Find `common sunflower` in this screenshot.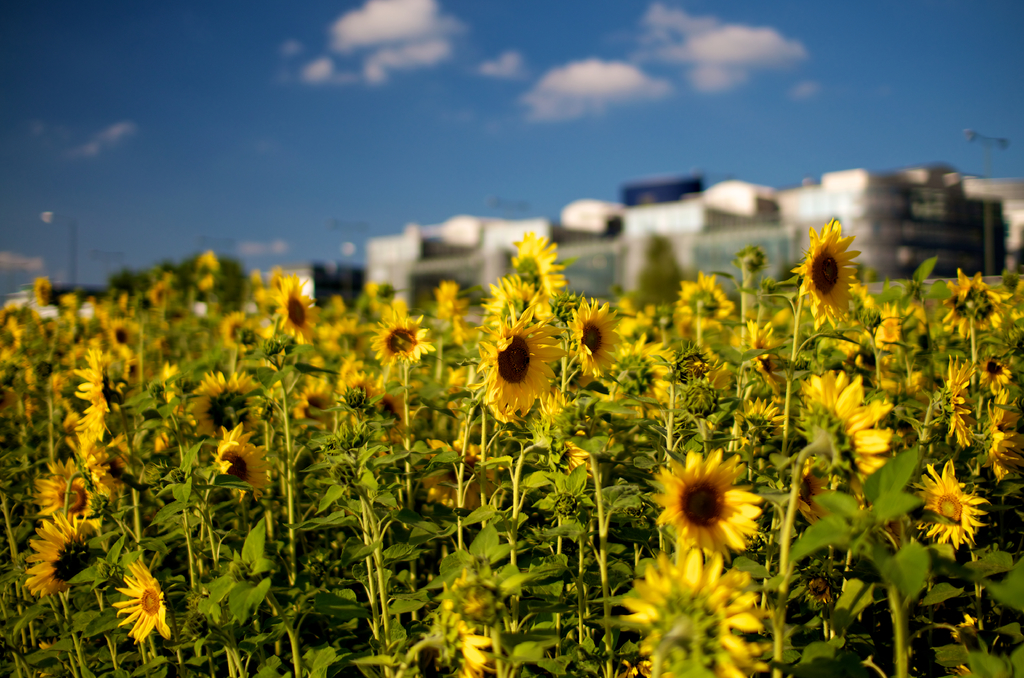
The bounding box for `common sunflower` is select_region(211, 414, 269, 521).
